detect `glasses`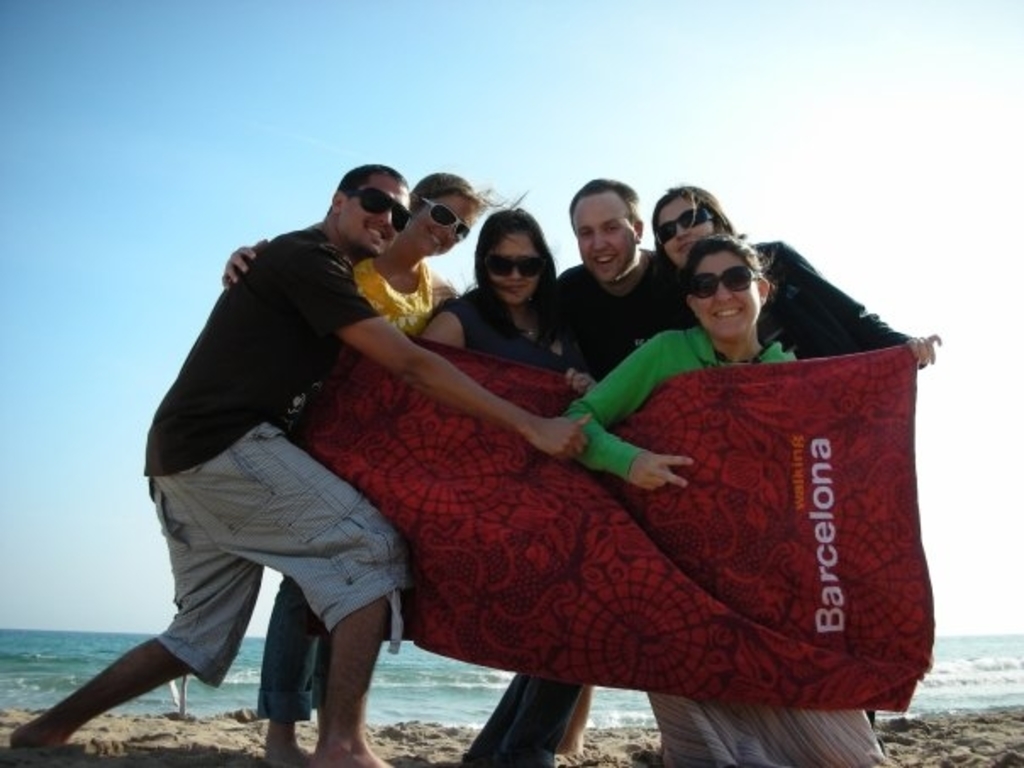
419,193,471,249
